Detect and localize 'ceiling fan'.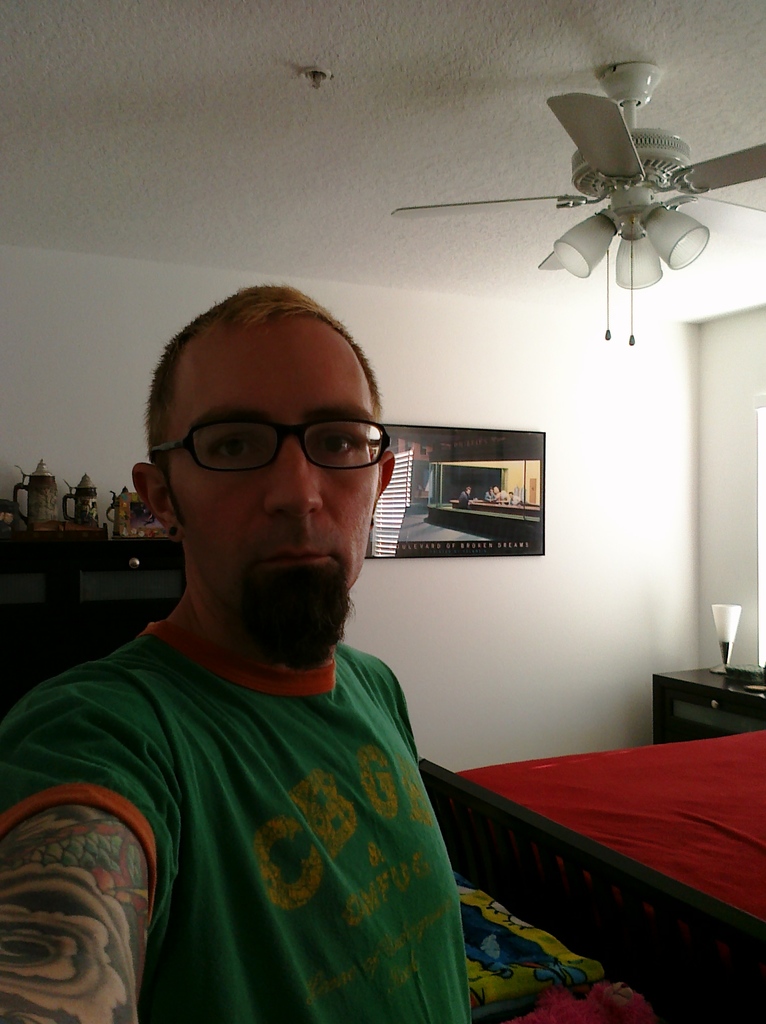
Localized at 410 61 752 351.
